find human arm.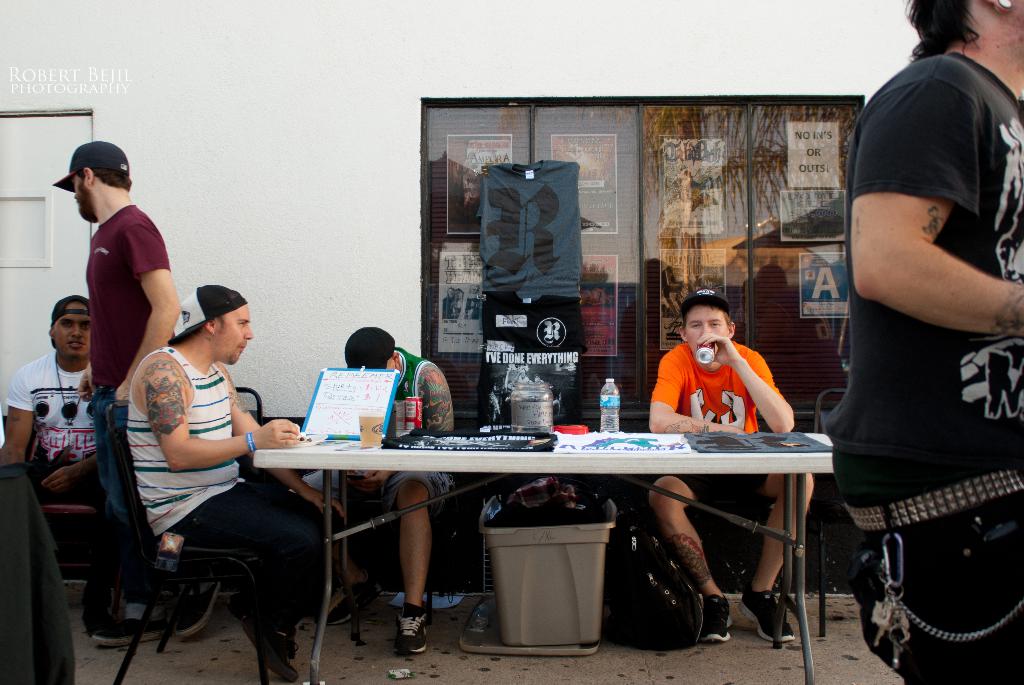
(226,359,351,530).
